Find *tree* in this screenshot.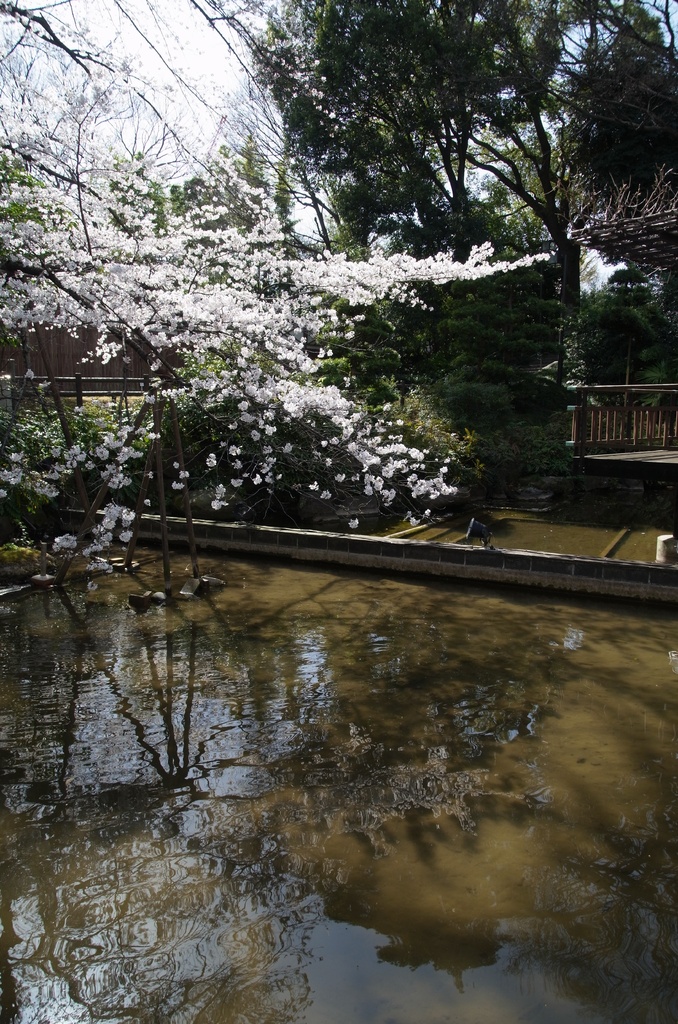
The bounding box for *tree* is 91, 141, 307, 417.
